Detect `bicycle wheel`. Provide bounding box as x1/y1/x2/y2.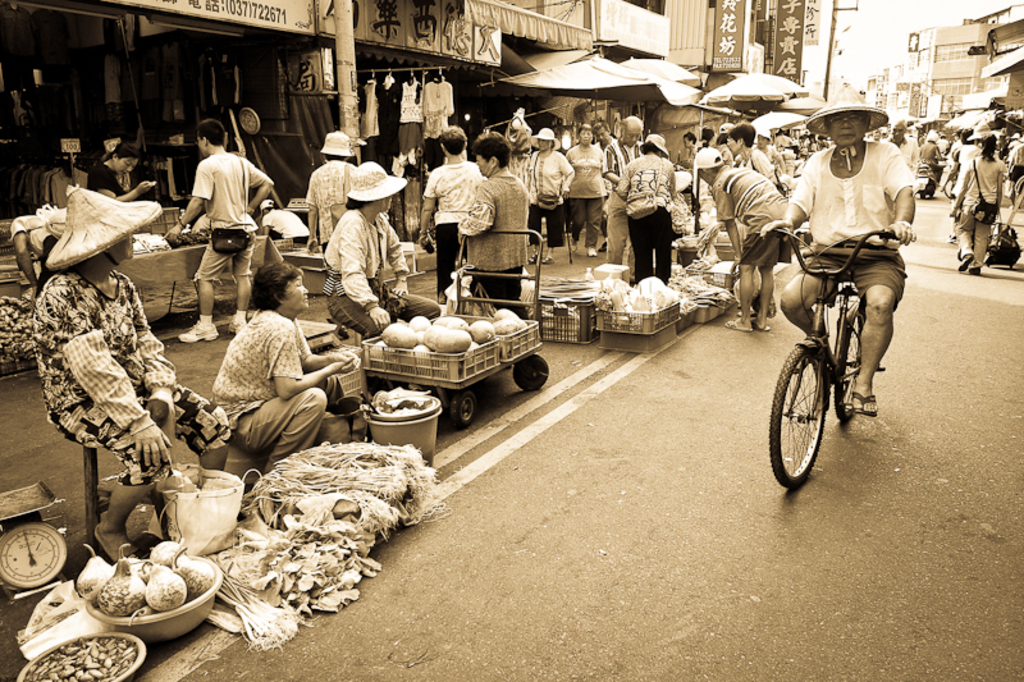
838/307/864/424.
